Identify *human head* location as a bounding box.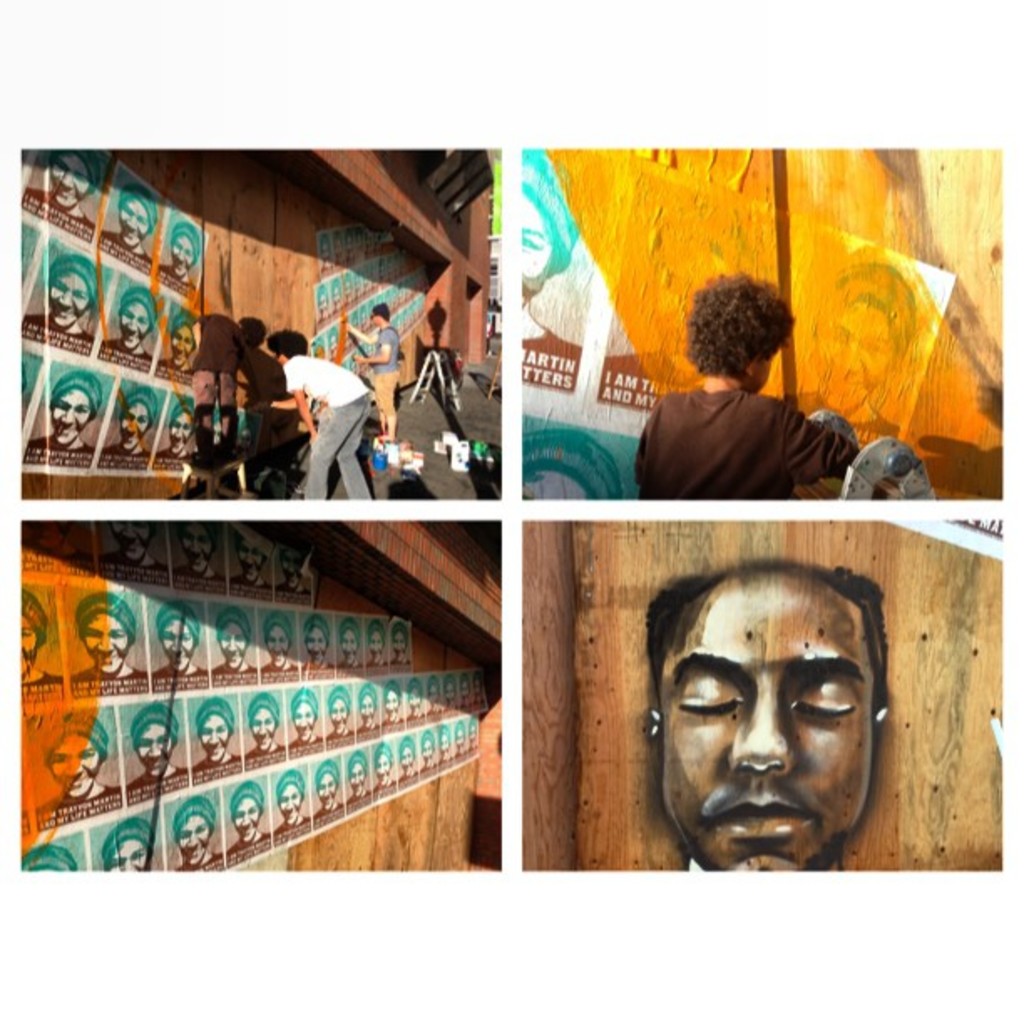
BBox(131, 703, 181, 778).
